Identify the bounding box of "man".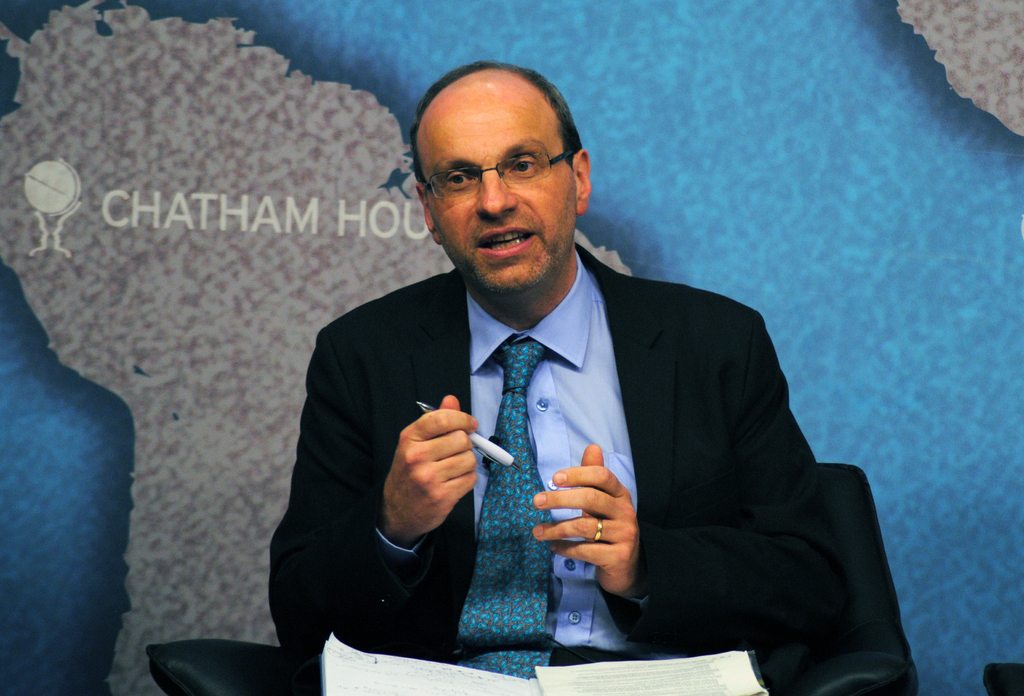
rect(236, 76, 882, 693).
